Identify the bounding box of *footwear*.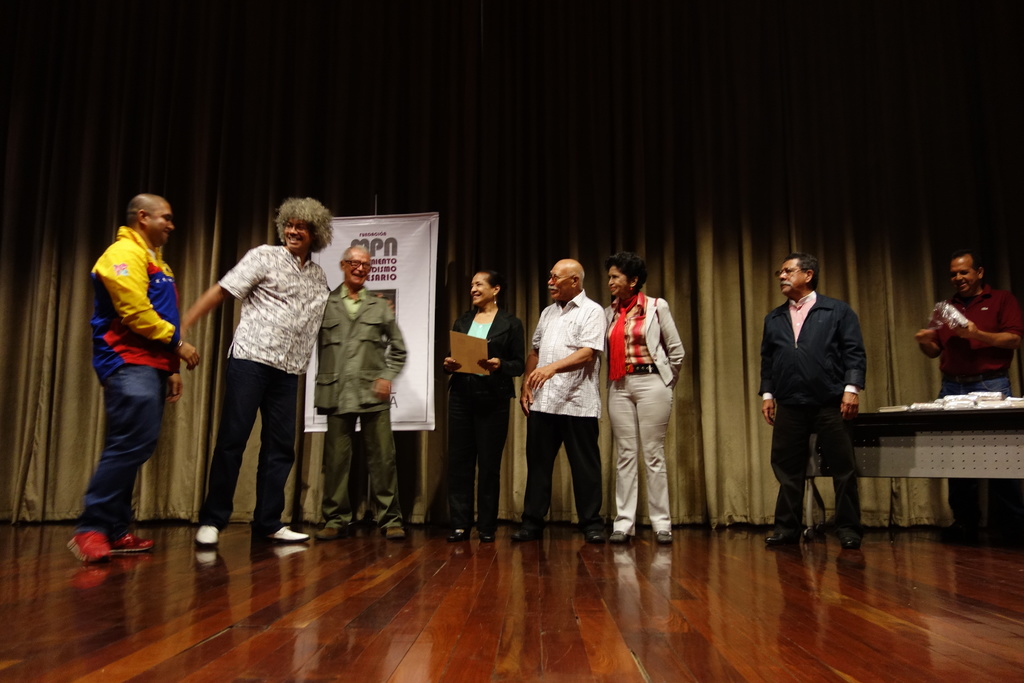
Rect(314, 523, 355, 539).
